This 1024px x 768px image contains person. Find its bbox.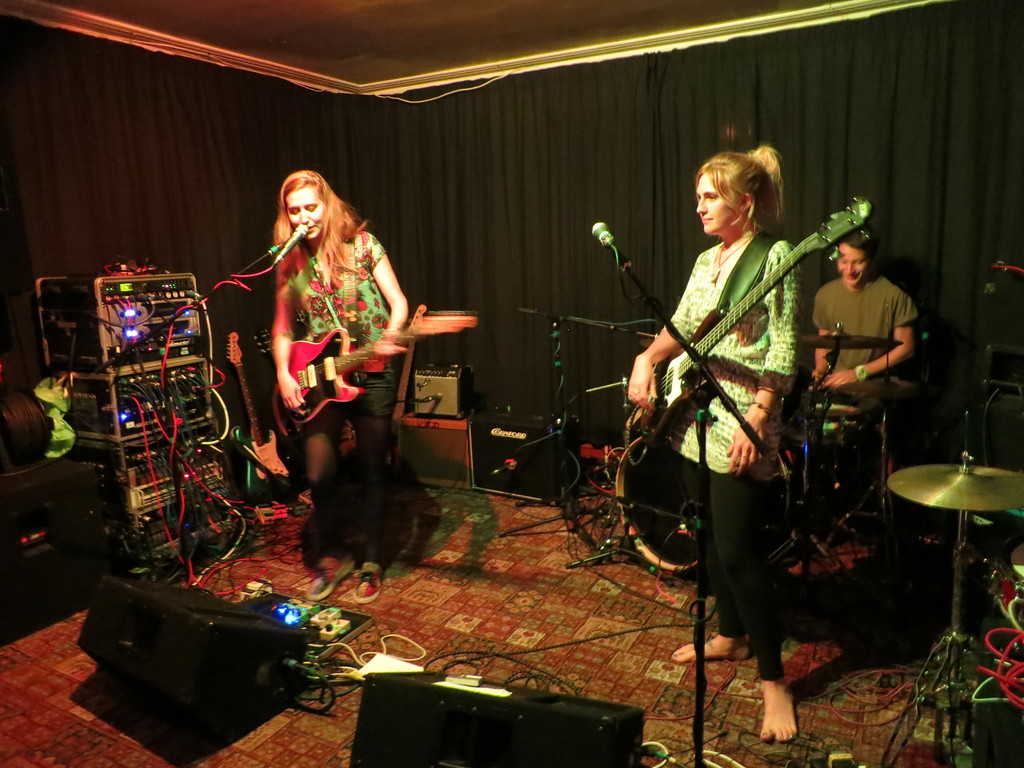
[x1=812, y1=229, x2=917, y2=425].
